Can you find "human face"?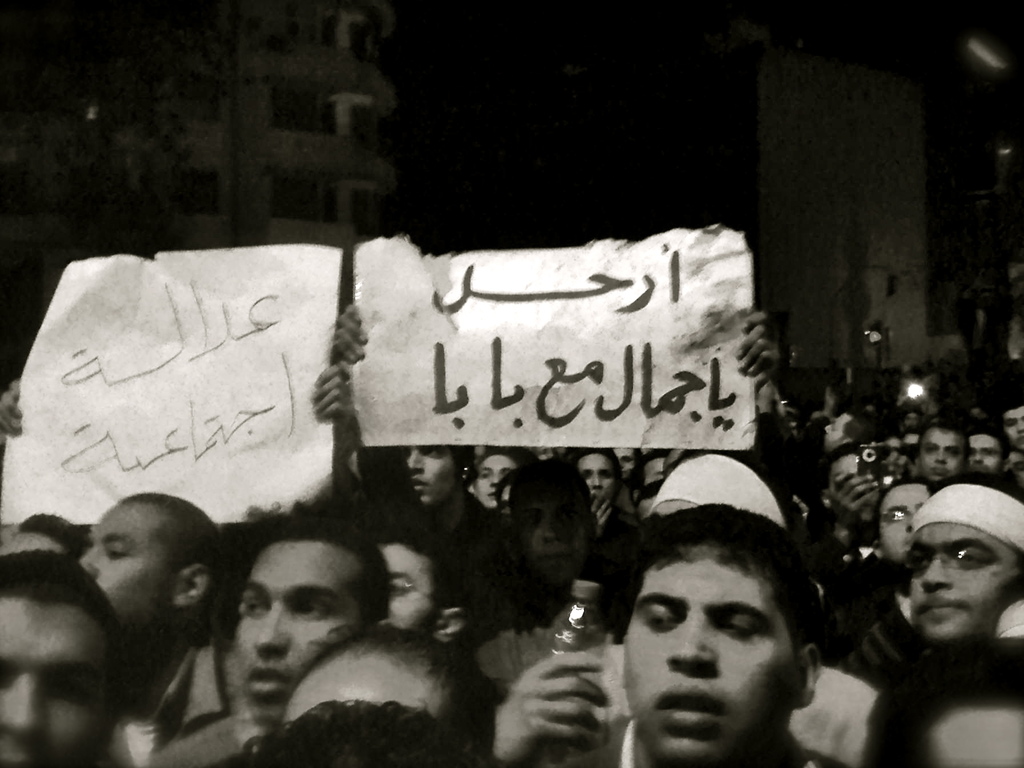
Yes, bounding box: 381 543 437 633.
